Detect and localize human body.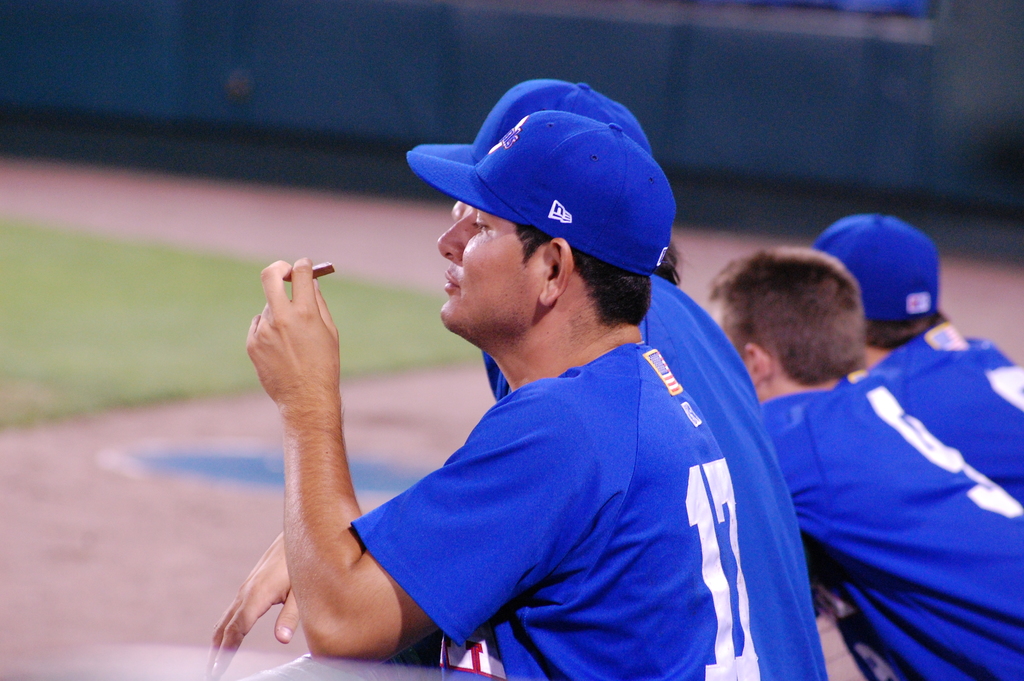
Localized at x1=705 y1=247 x2=1023 y2=679.
